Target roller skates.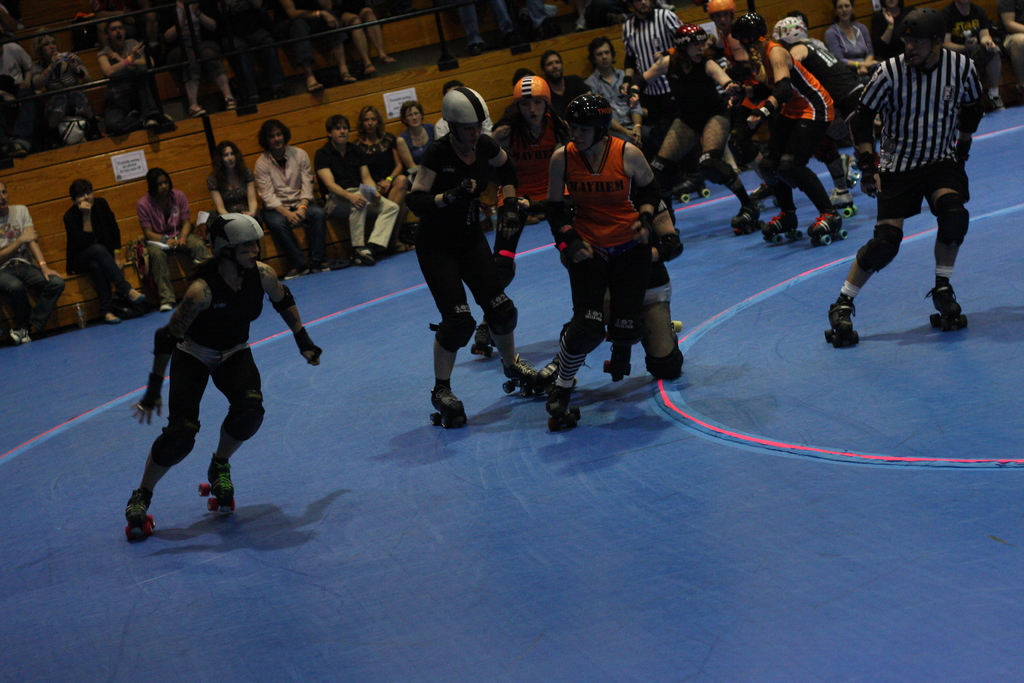
Target region: crop(499, 352, 539, 399).
